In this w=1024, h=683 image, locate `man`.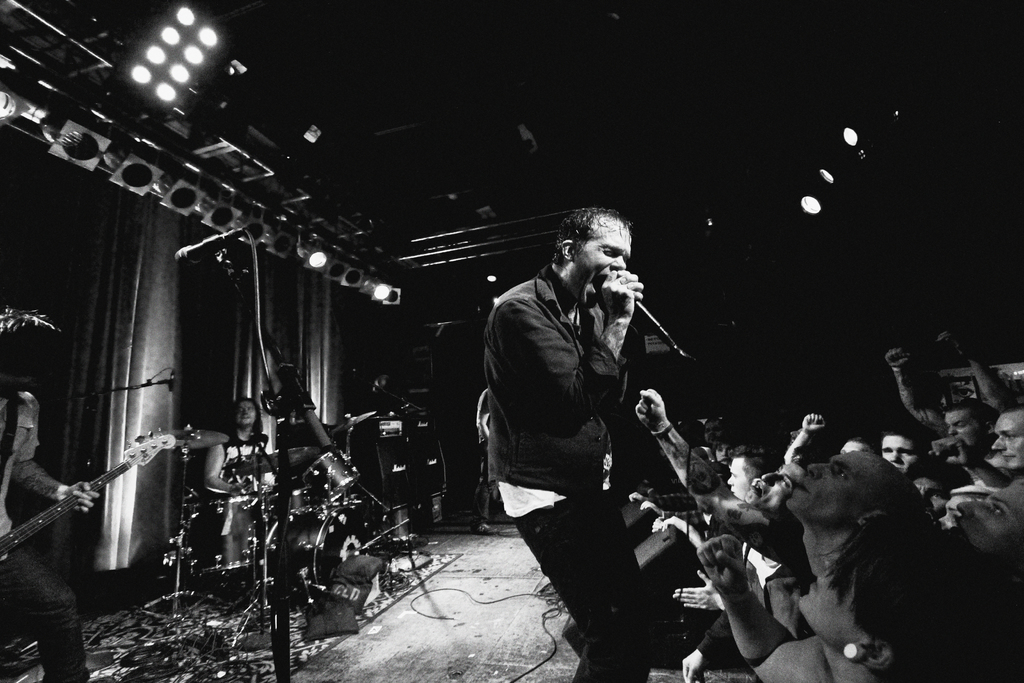
Bounding box: l=0, t=305, r=100, b=682.
